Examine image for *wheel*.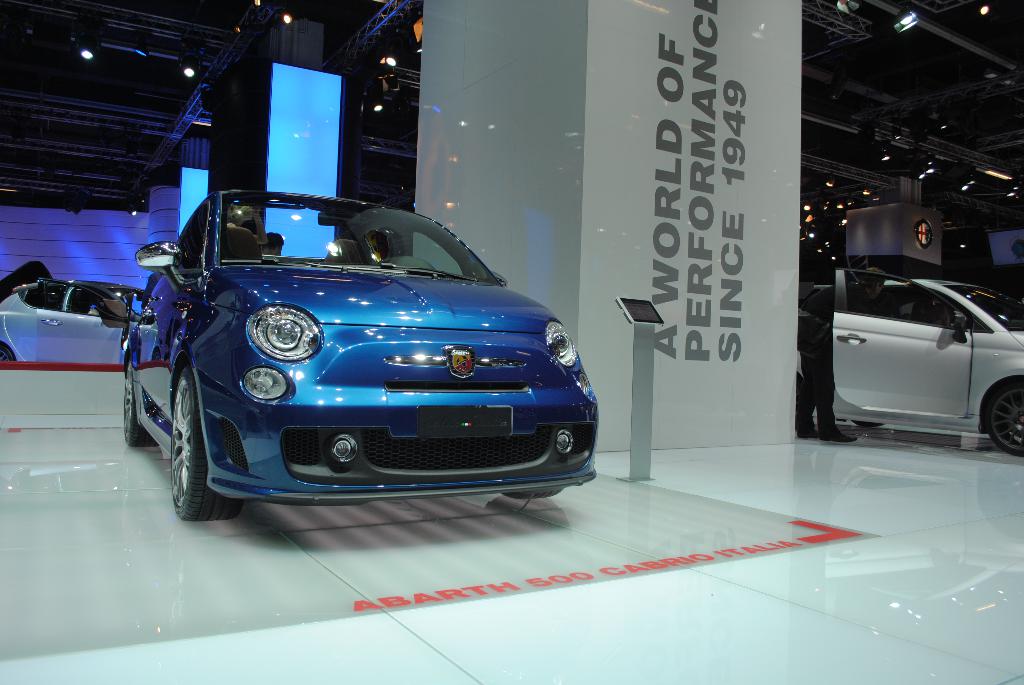
Examination result: 987,380,1023,452.
